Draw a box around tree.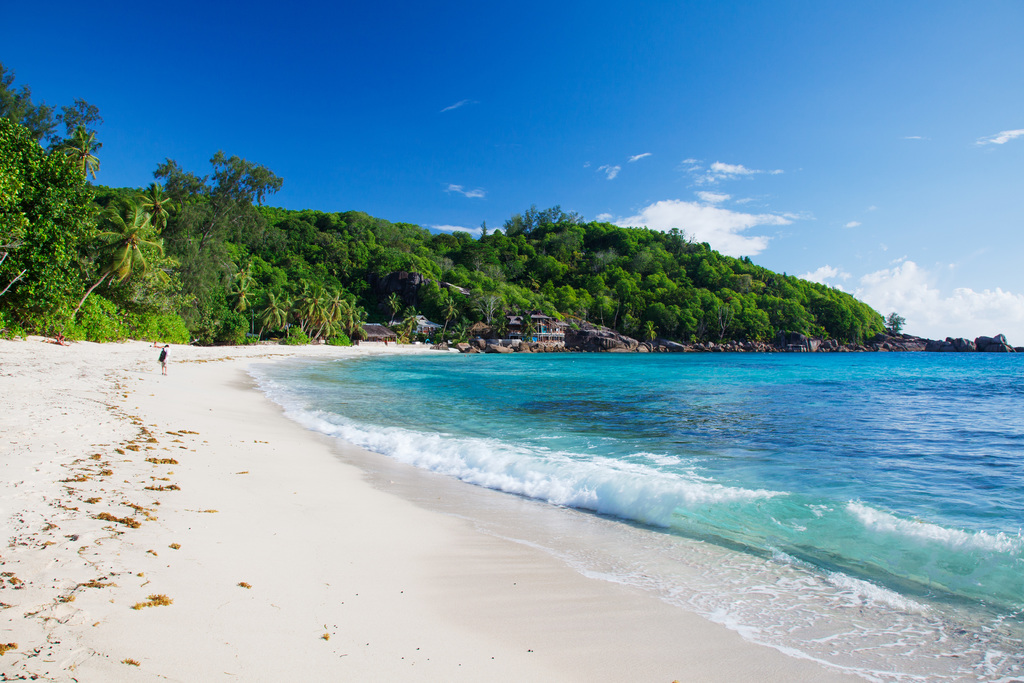
<region>479, 219, 490, 242</region>.
